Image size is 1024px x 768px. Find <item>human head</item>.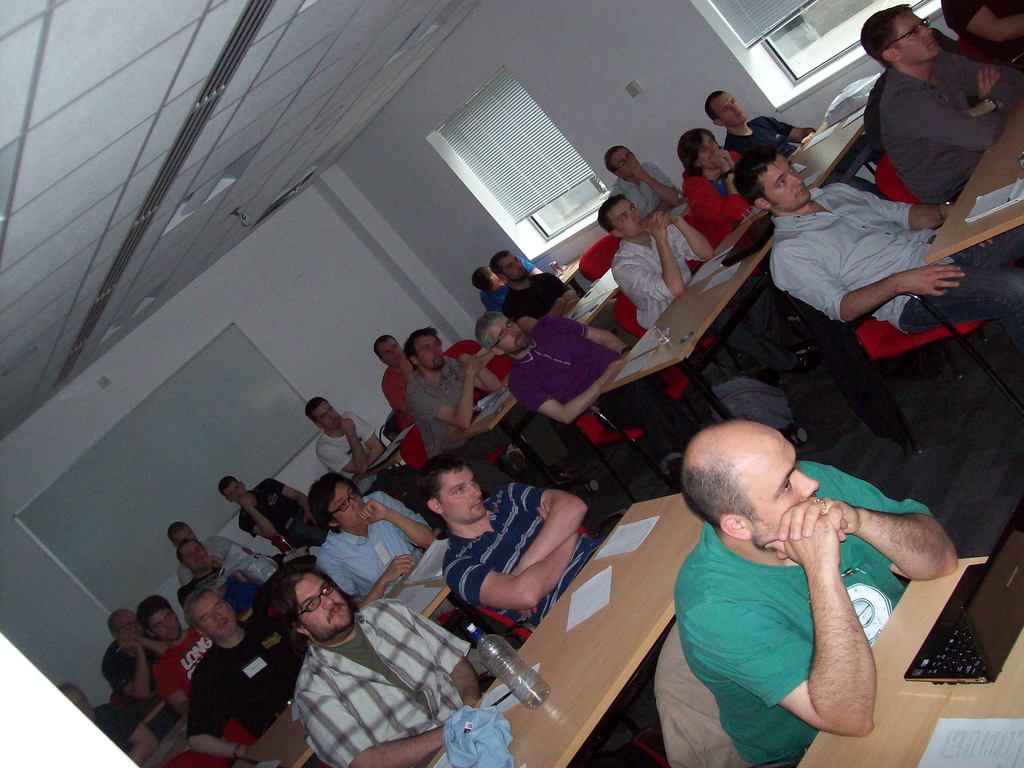
[left=305, top=399, right=348, bottom=431].
